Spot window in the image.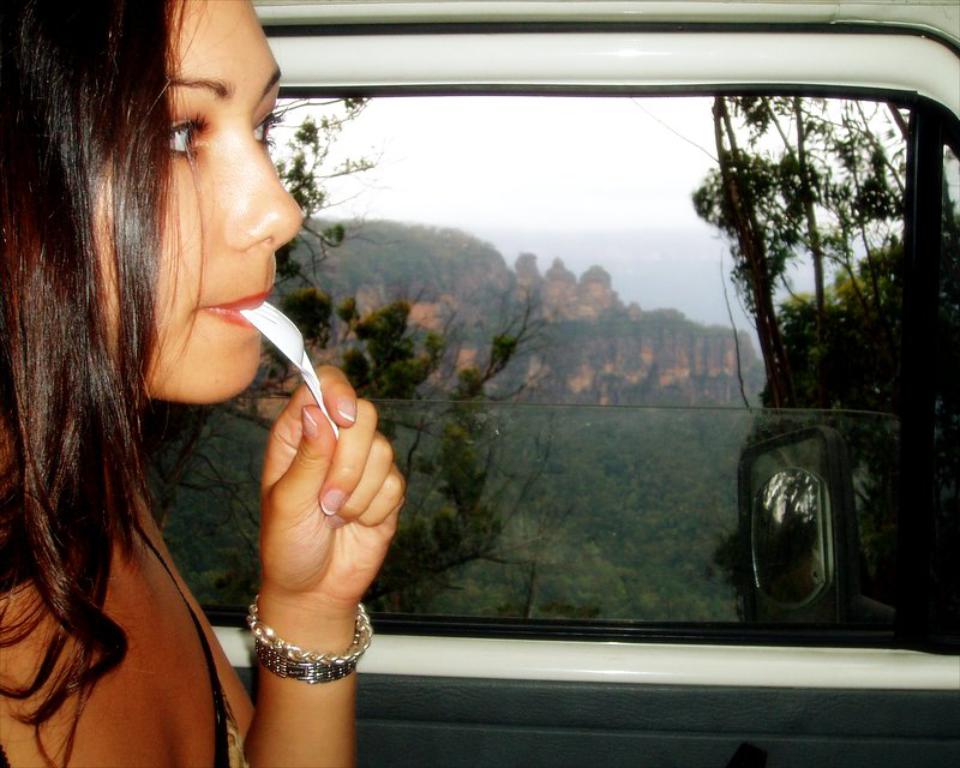
window found at bbox=[134, 1, 929, 743].
